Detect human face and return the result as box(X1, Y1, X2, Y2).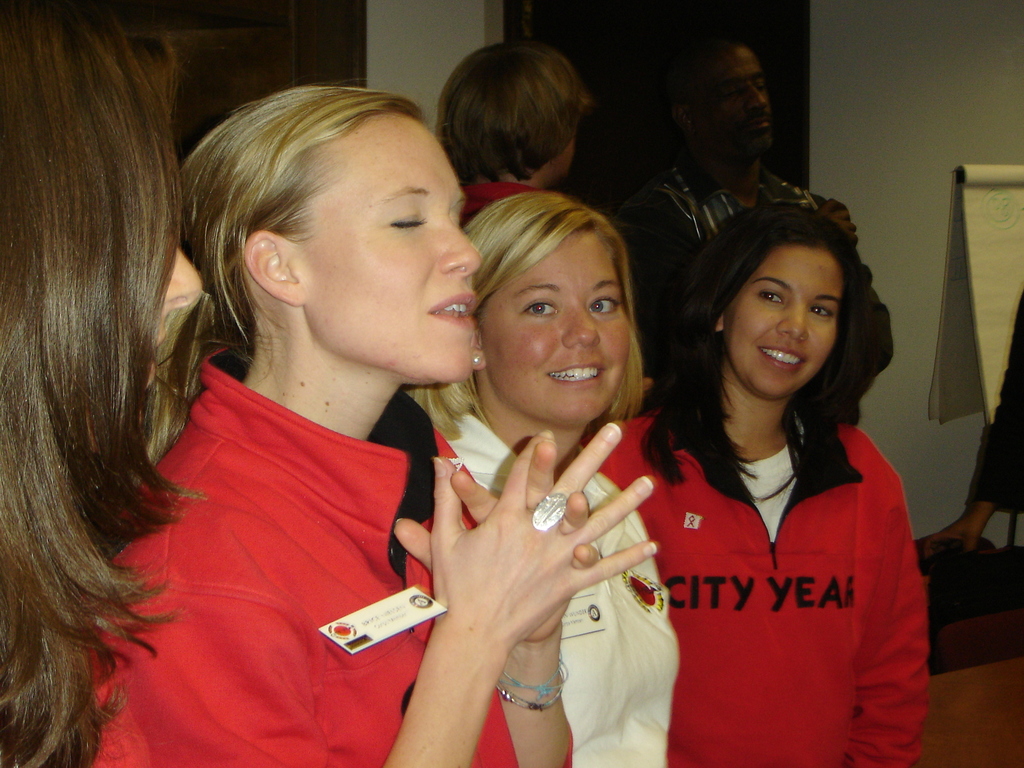
box(728, 246, 842, 396).
